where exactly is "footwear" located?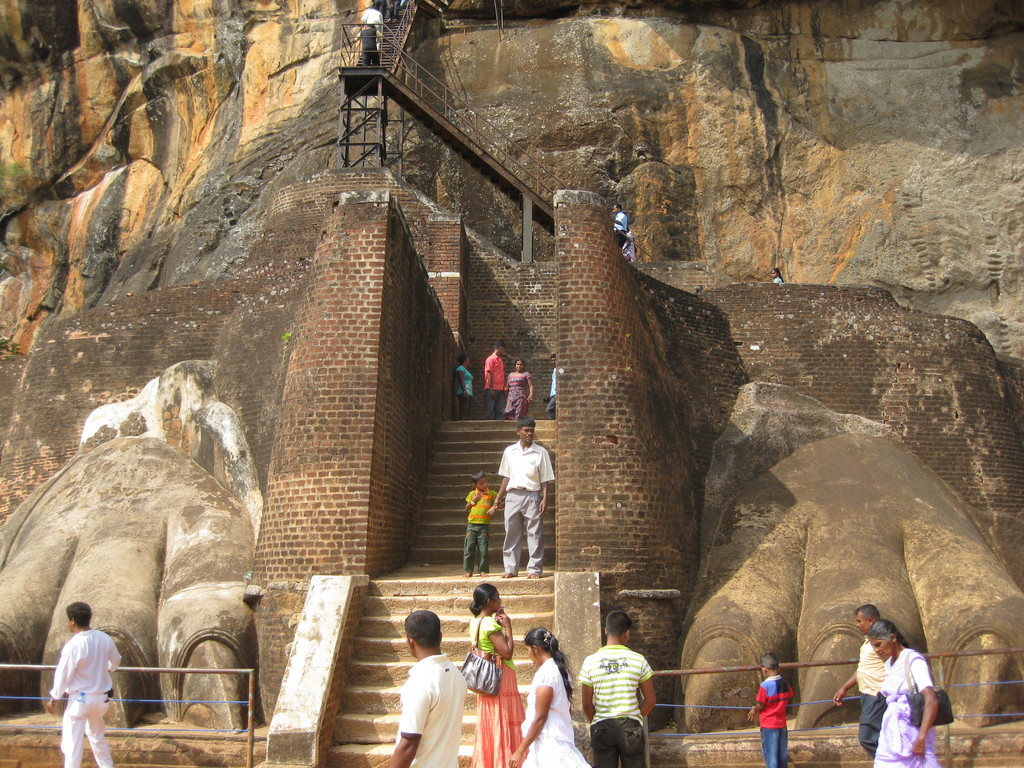
Its bounding box is detection(530, 572, 540, 580).
